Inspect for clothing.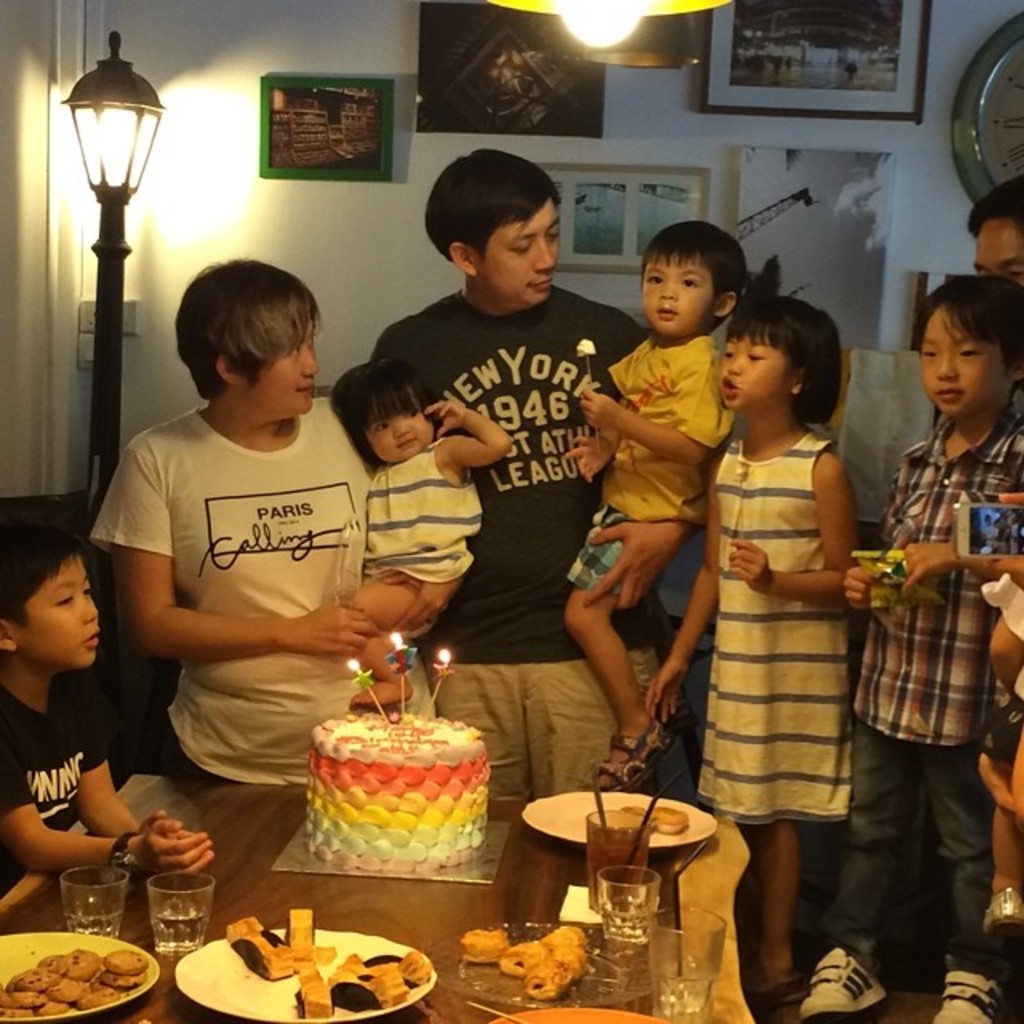
Inspection: 0, 682, 102, 898.
